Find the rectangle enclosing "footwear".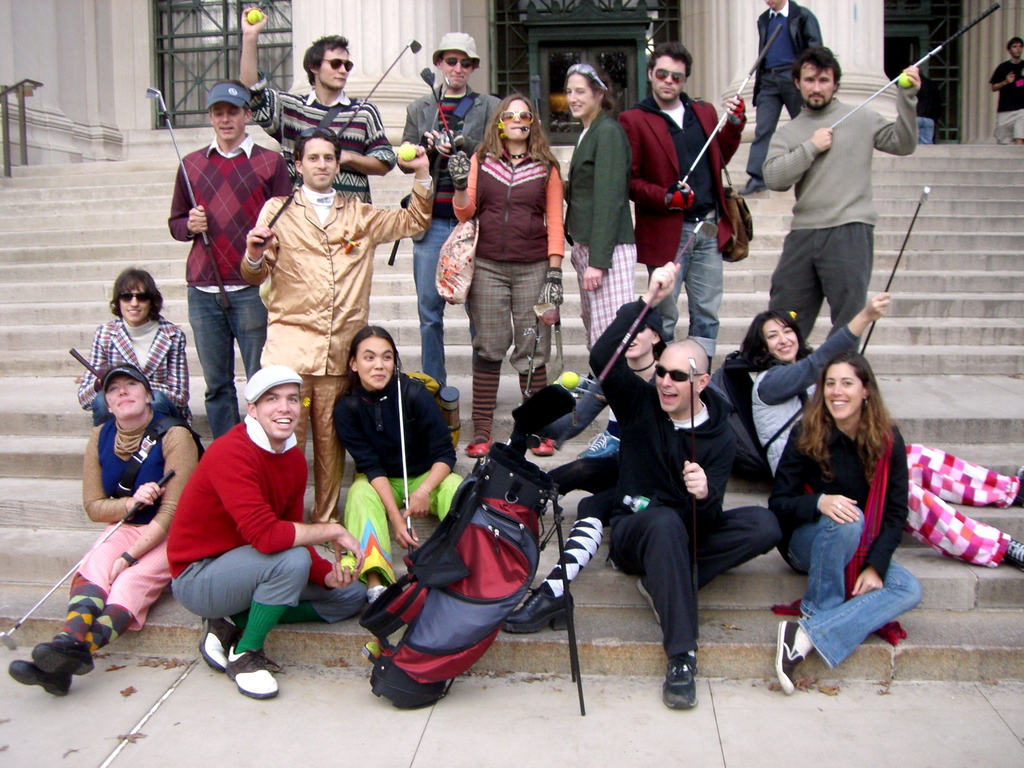
select_region(222, 650, 287, 703).
